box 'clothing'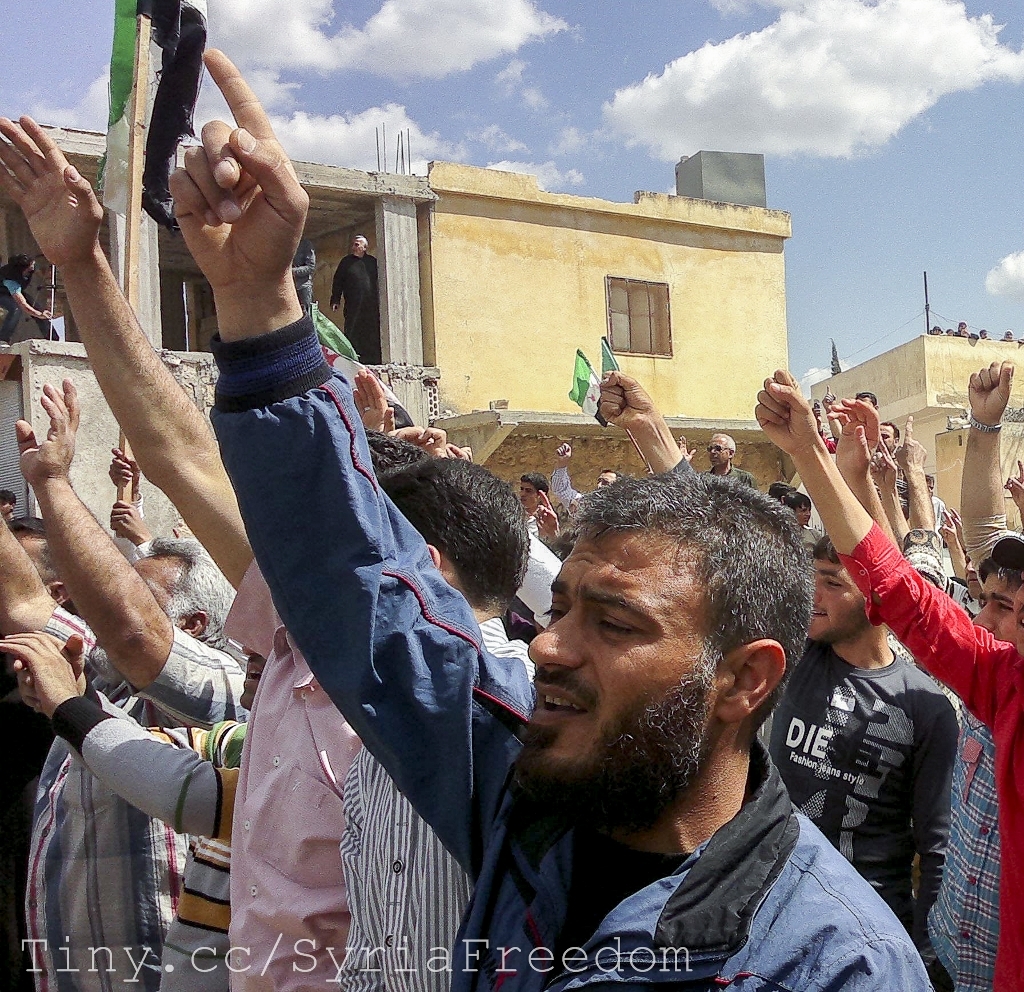
rect(500, 525, 581, 625)
